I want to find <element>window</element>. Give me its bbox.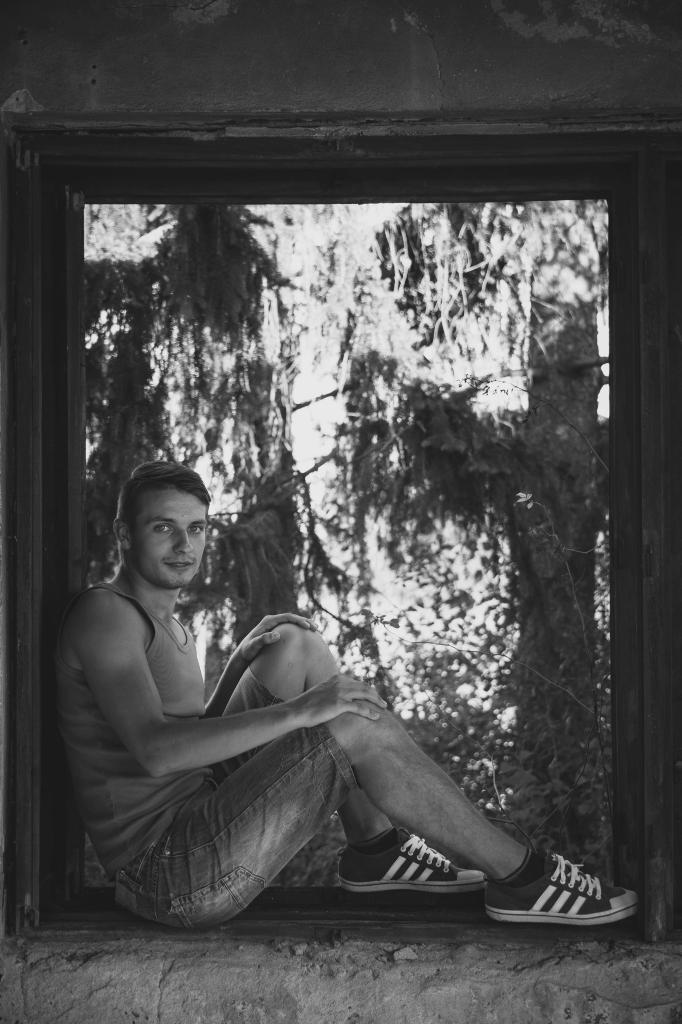
(x1=0, y1=84, x2=669, y2=961).
